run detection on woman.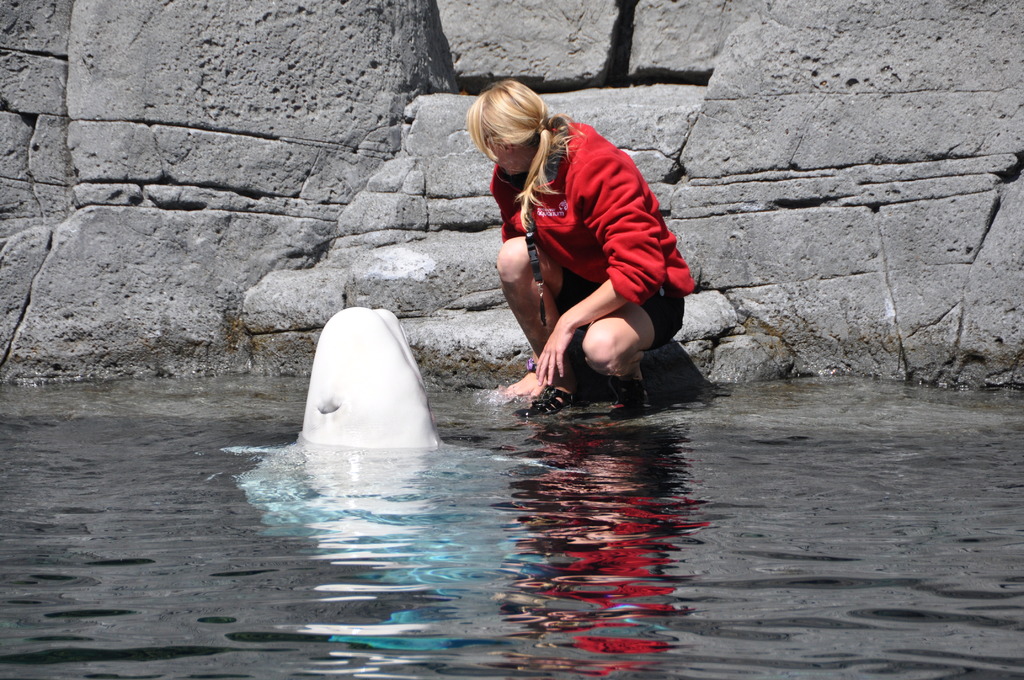
Result: [left=480, top=83, right=698, bottom=431].
